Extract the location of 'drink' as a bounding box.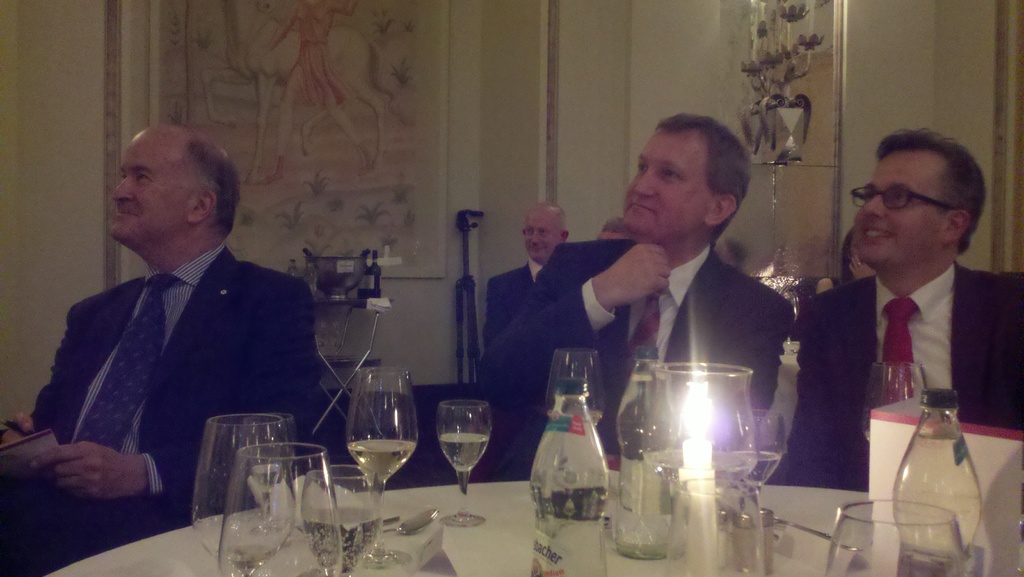
<box>888,381,986,565</box>.
